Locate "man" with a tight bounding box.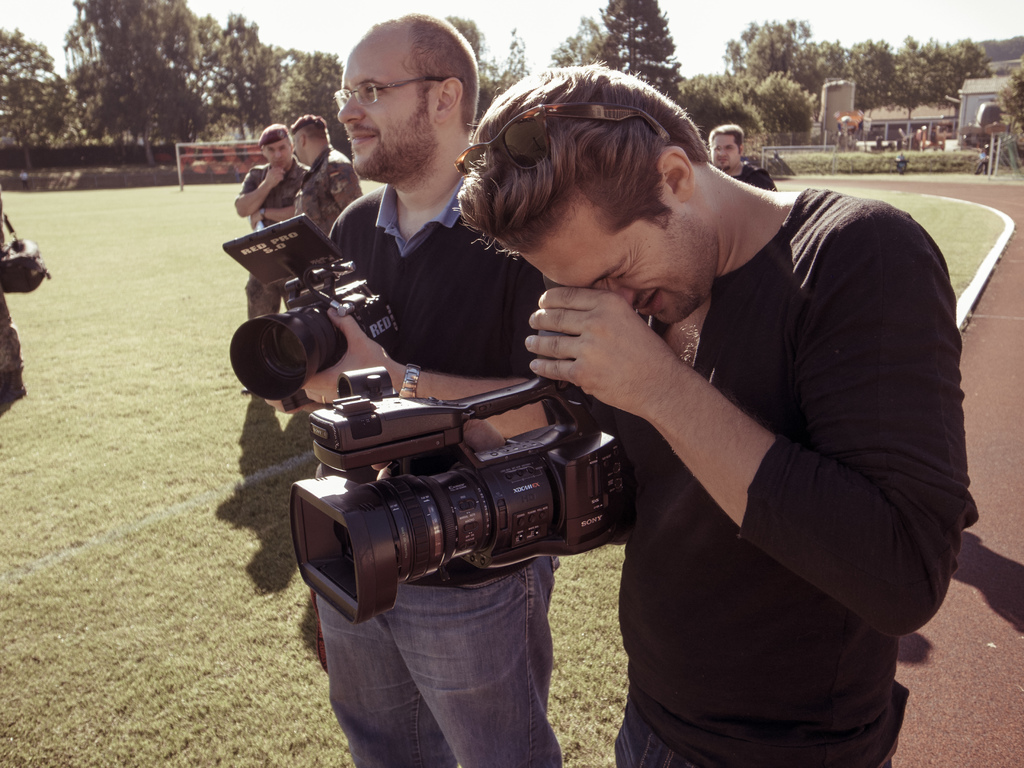
707 121 776 190.
